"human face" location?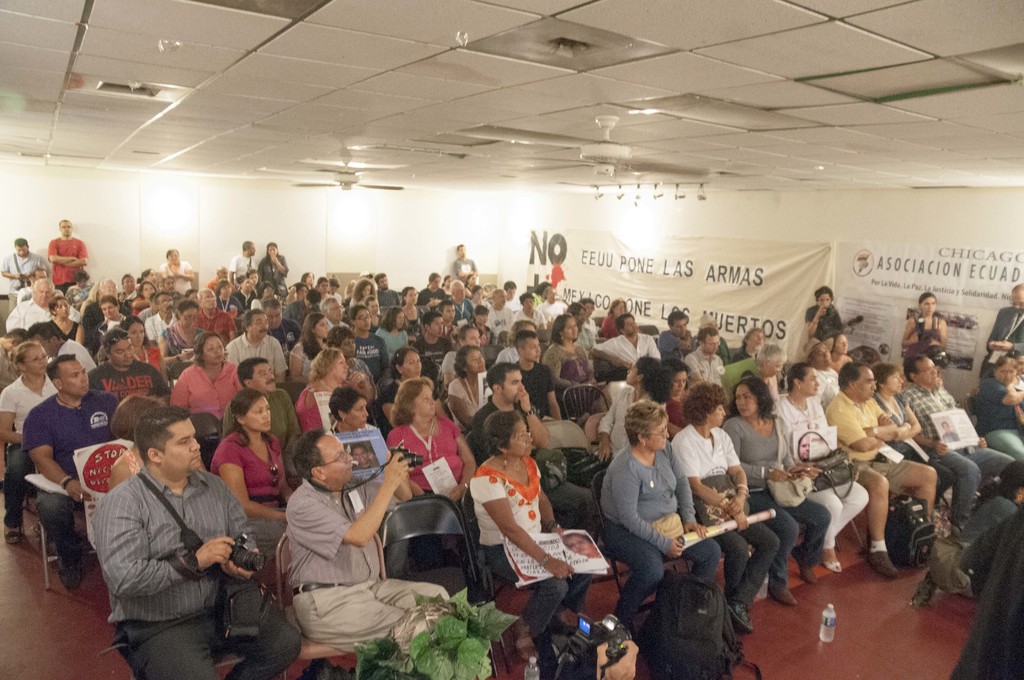
bbox=(524, 337, 543, 361)
